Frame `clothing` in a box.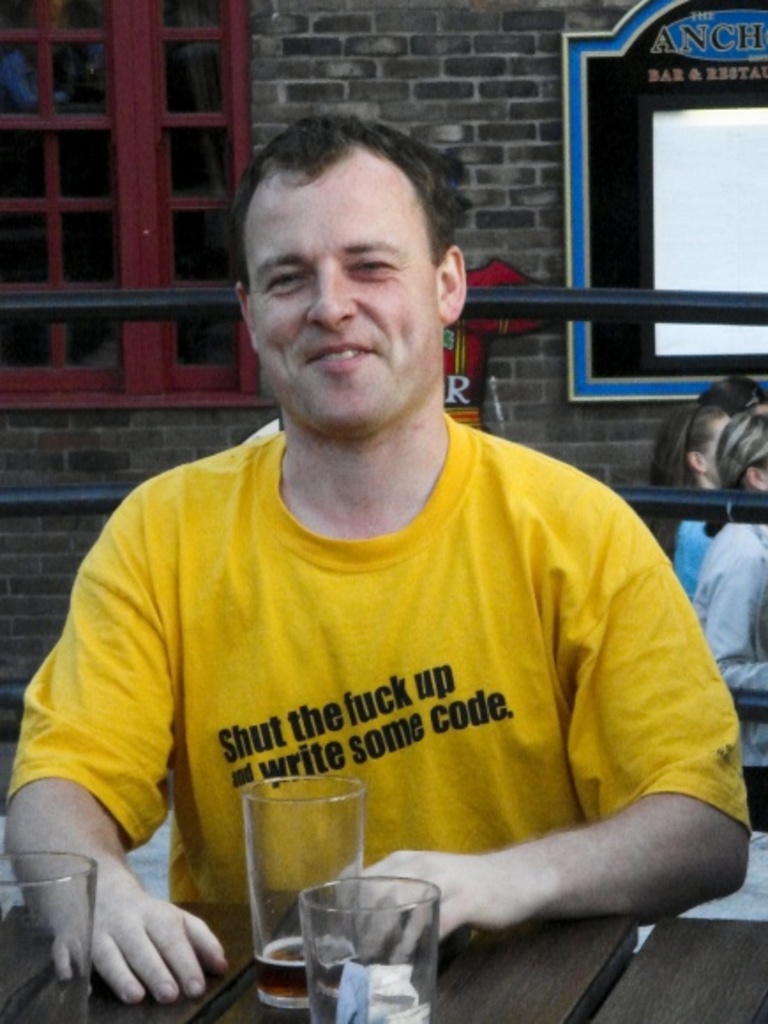
x1=694, y1=514, x2=766, y2=680.
